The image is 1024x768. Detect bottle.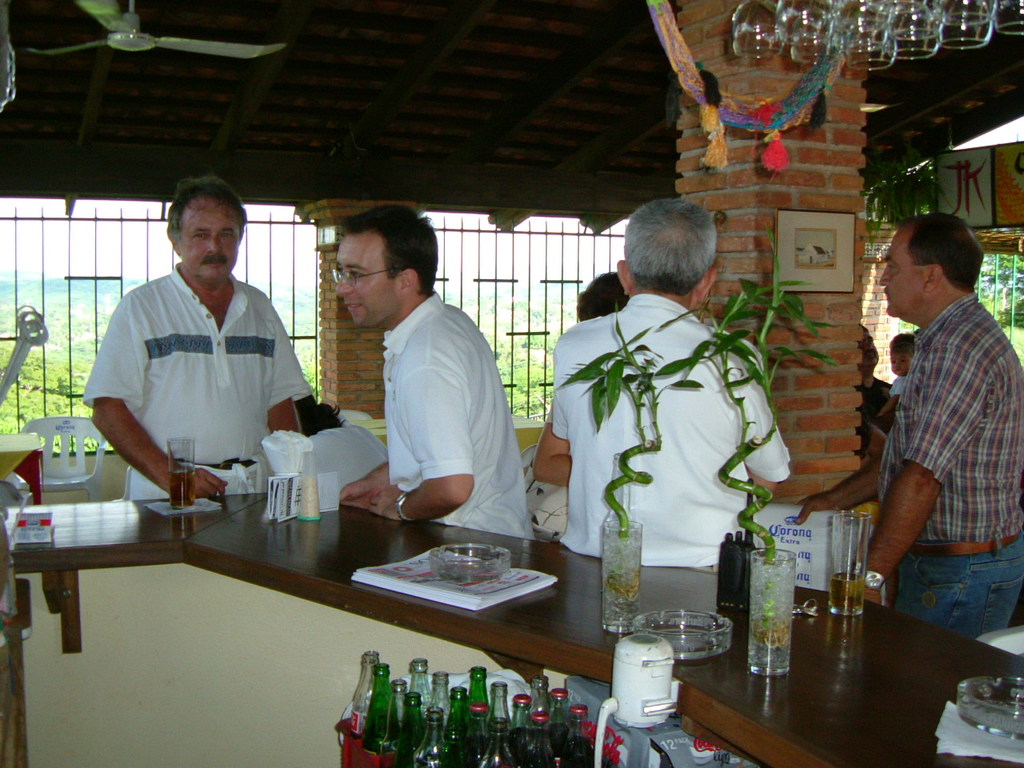
Detection: locate(547, 687, 579, 767).
